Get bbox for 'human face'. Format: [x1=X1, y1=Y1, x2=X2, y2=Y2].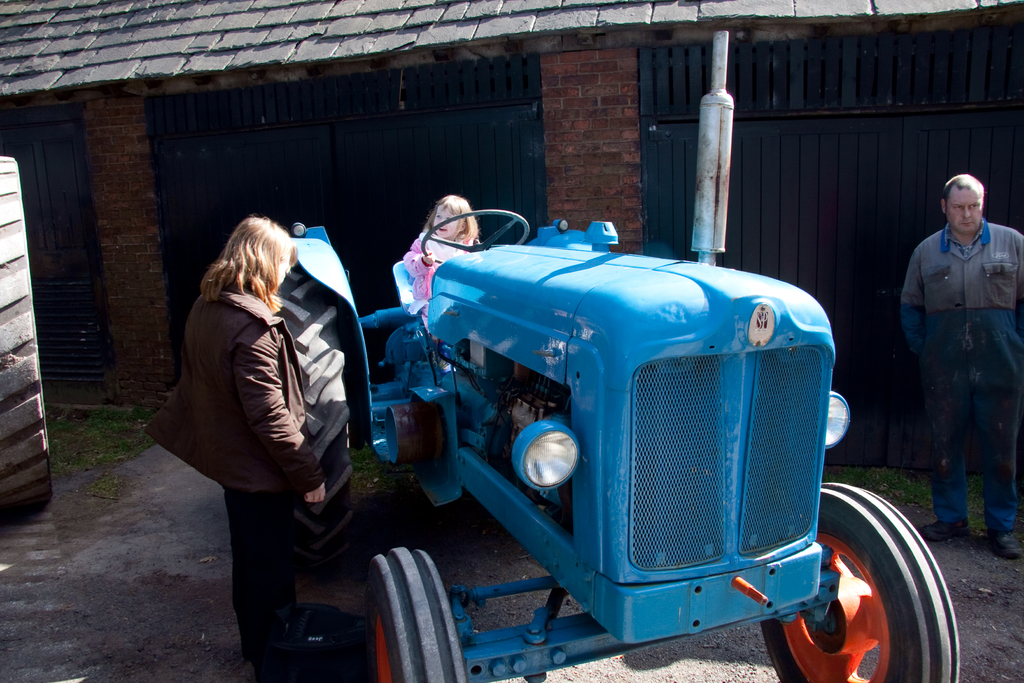
[x1=942, y1=183, x2=987, y2=236].
